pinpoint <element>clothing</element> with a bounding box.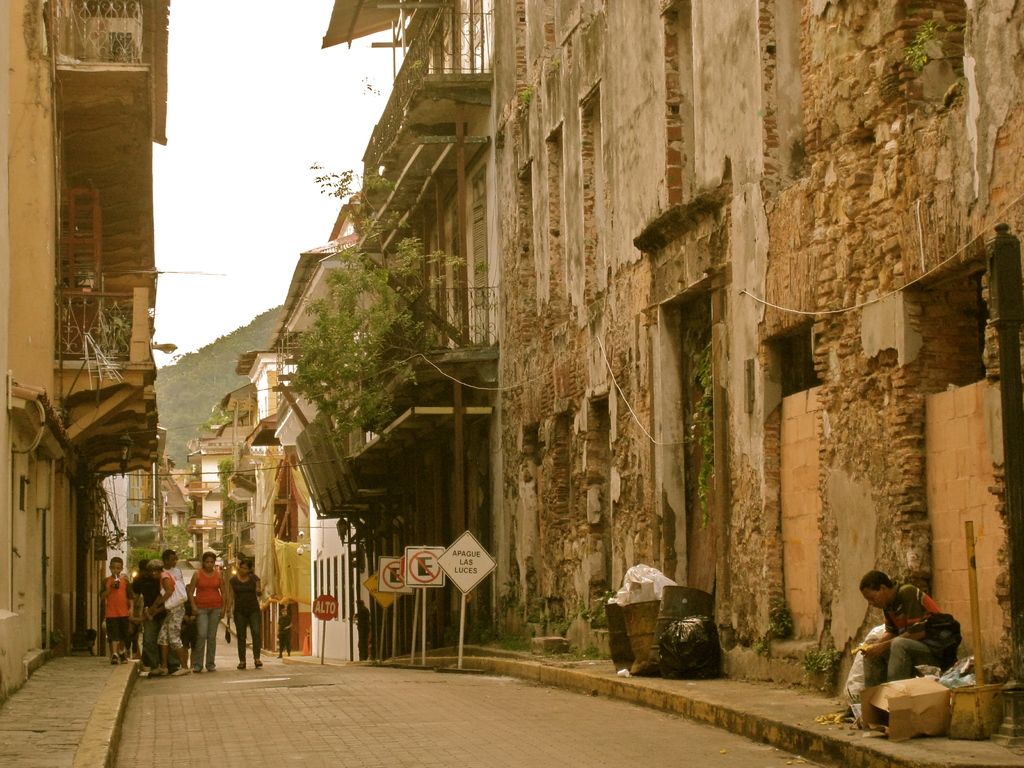
detection(99, 566, 134, 650).
